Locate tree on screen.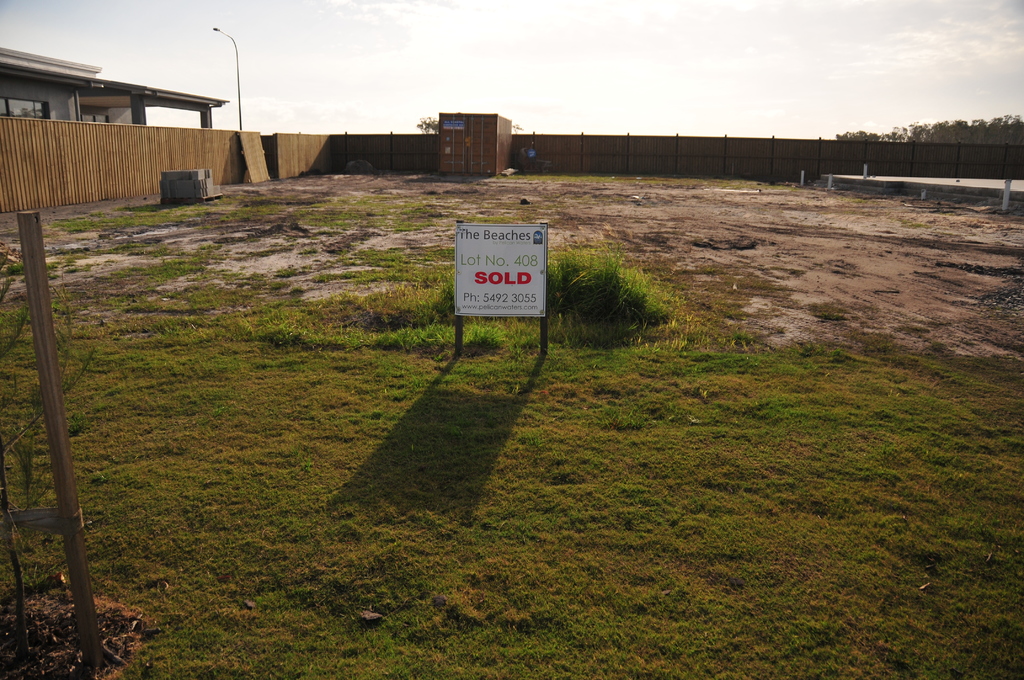
On screen at 416, 117, 440, 137.
